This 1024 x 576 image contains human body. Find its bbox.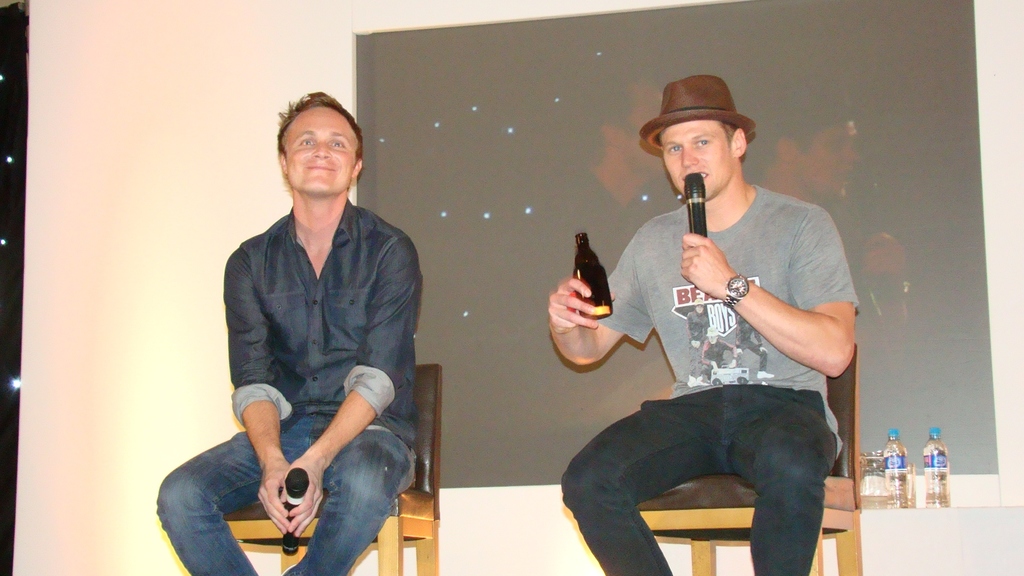
556 76 851 575.
